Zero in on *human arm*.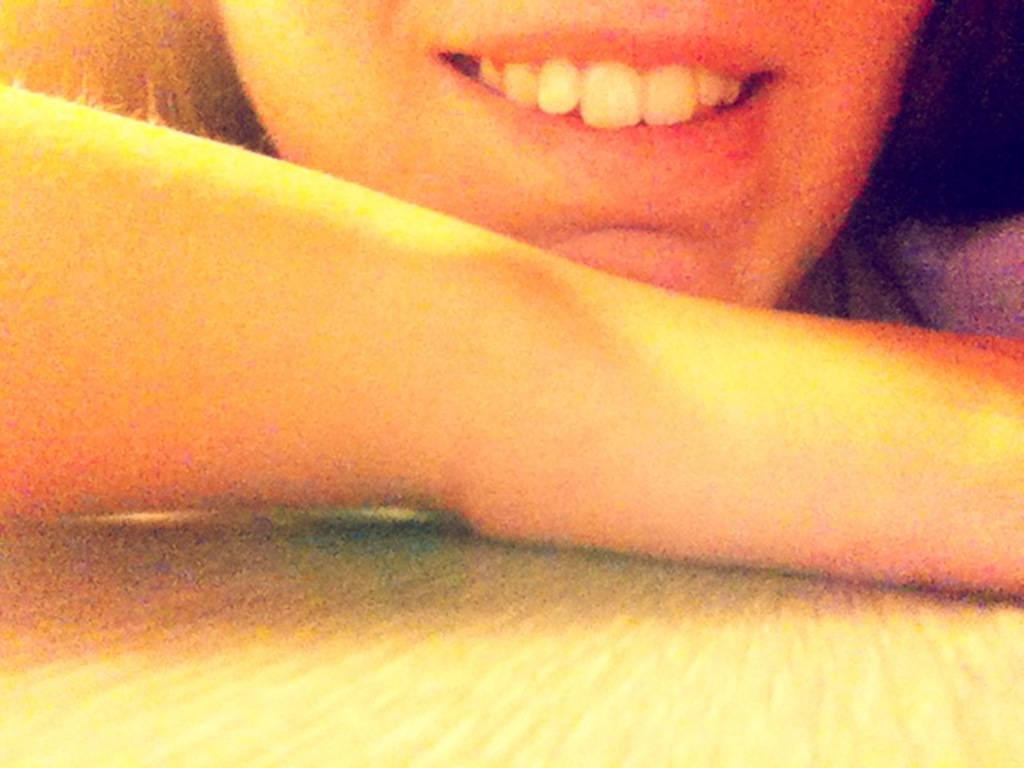
Zeroed in: left=0, top=78, right=1022, bottom=614.
